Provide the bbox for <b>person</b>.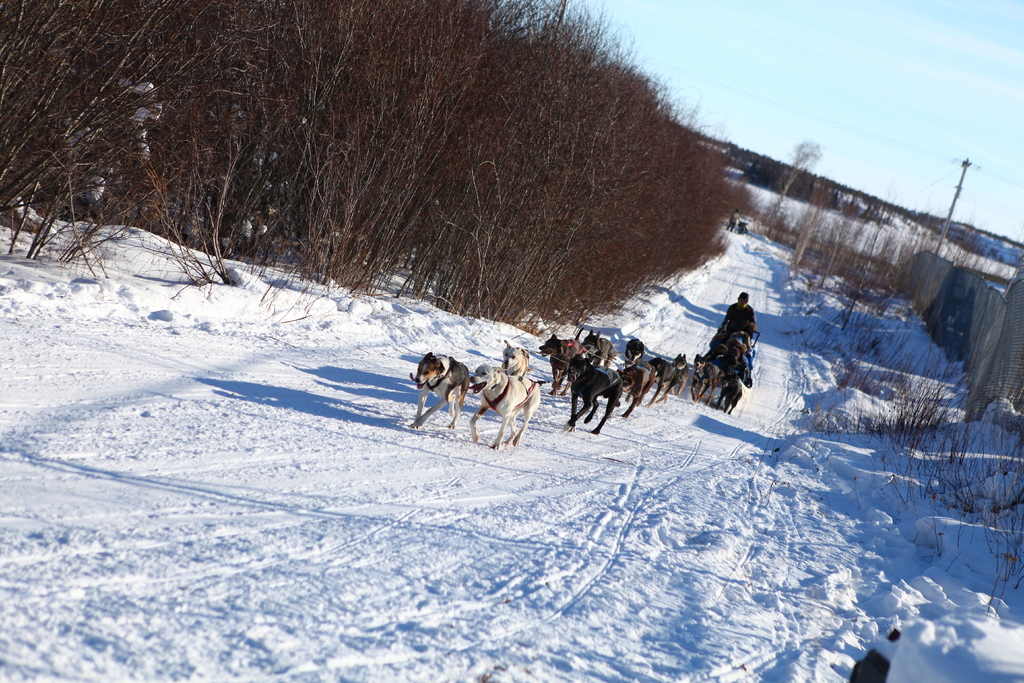
bbox=[712, 290, 756, 343].
